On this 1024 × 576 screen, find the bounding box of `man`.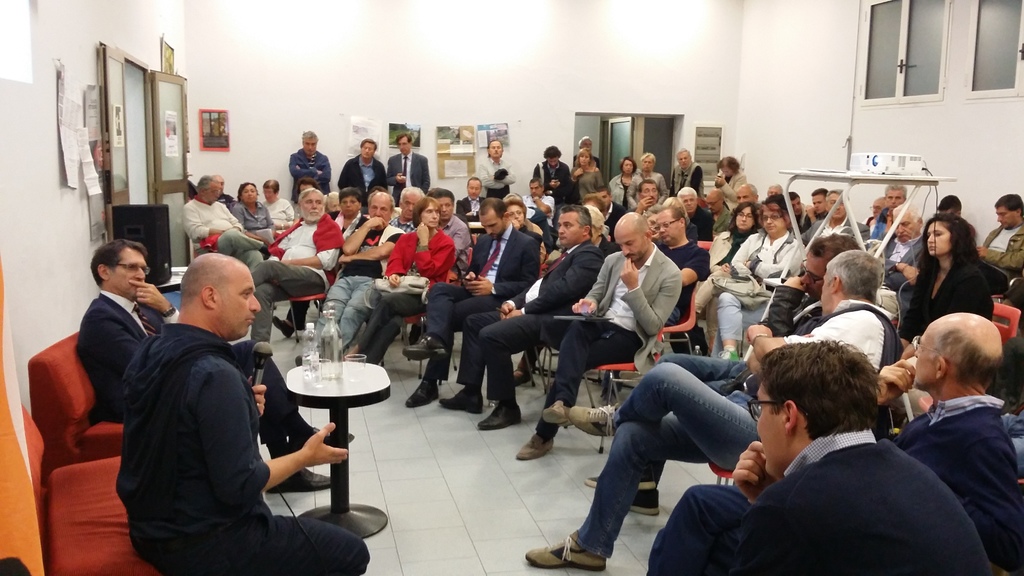
Bounding box: bbox=[703, 189, 734, 234].
